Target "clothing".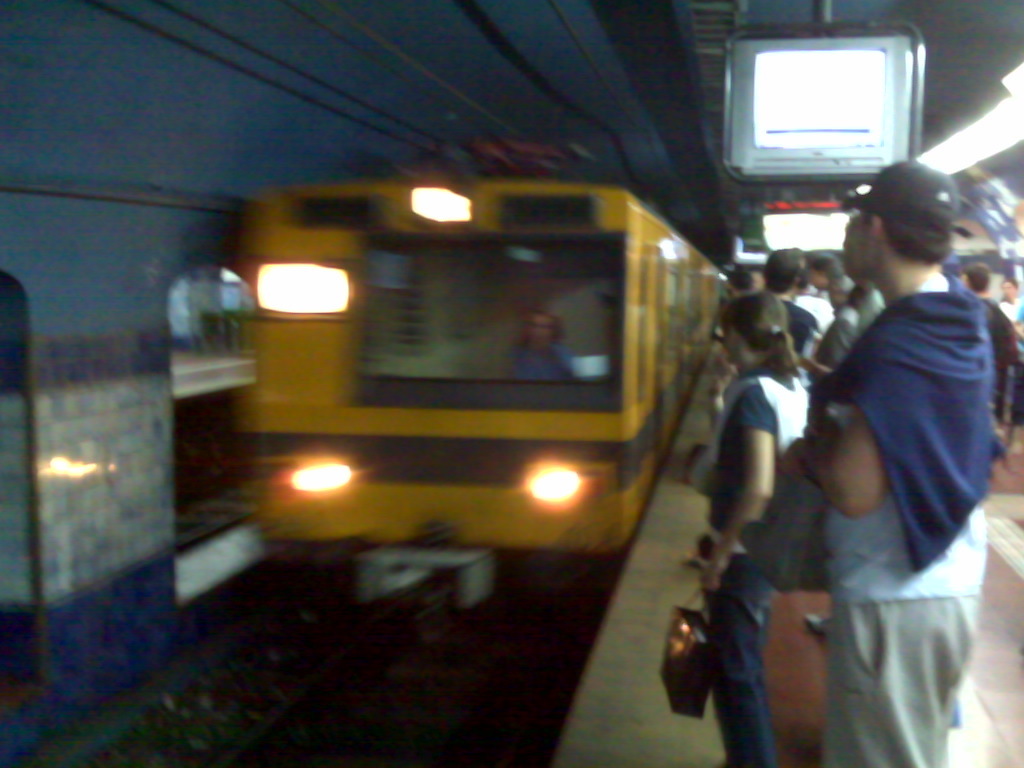
Target region: 501:338:571:377.
